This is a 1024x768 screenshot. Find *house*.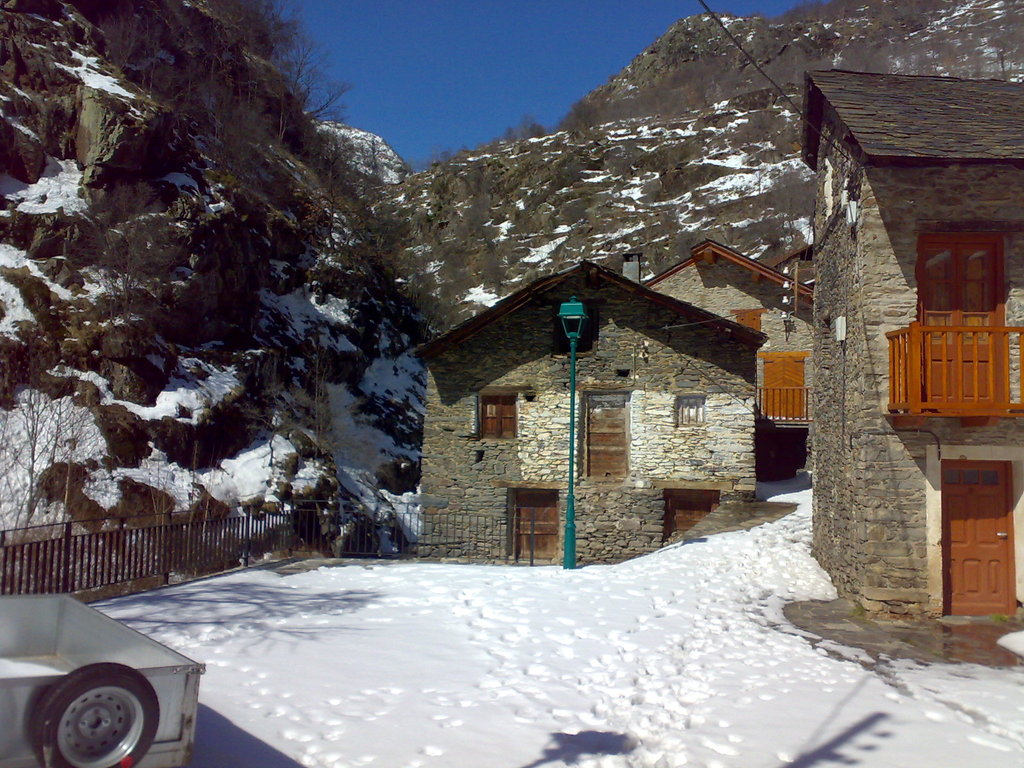
Bounding box: Rect(416, 229, 820, 568).
